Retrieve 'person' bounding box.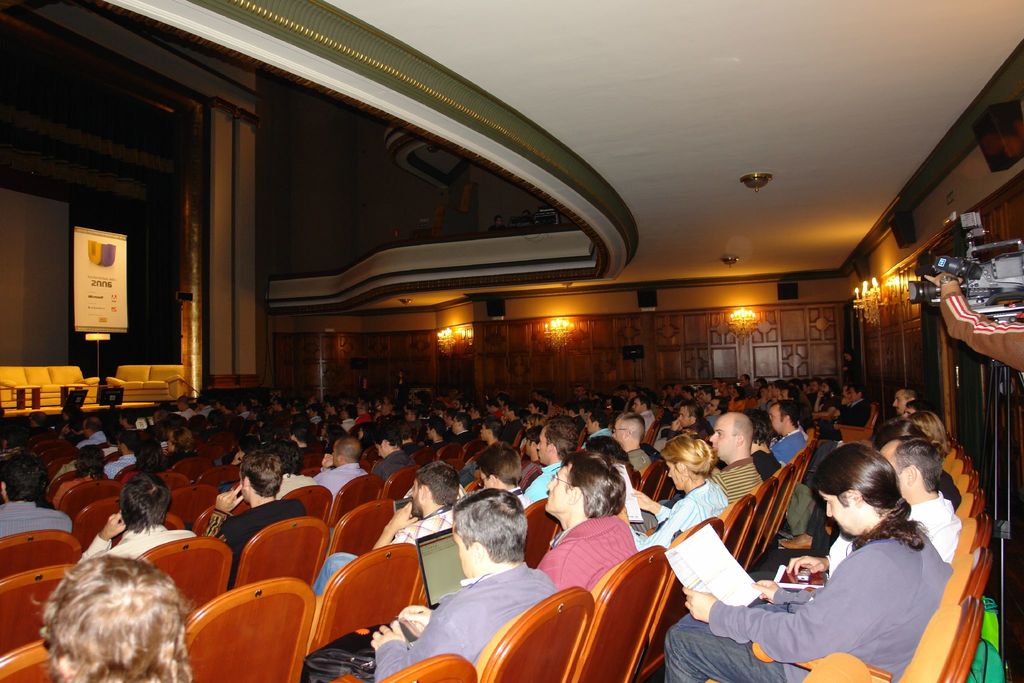
Bounding box: bbox=(35, 552, 198, 682).
